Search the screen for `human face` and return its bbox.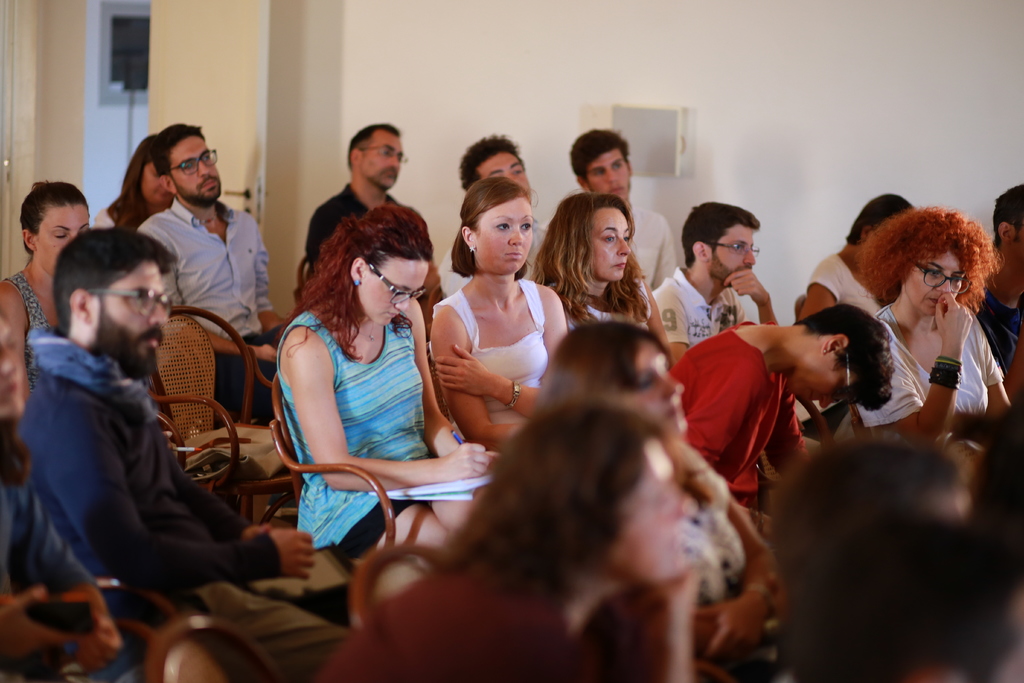
Found: detection(88, 263, 166, 380).
